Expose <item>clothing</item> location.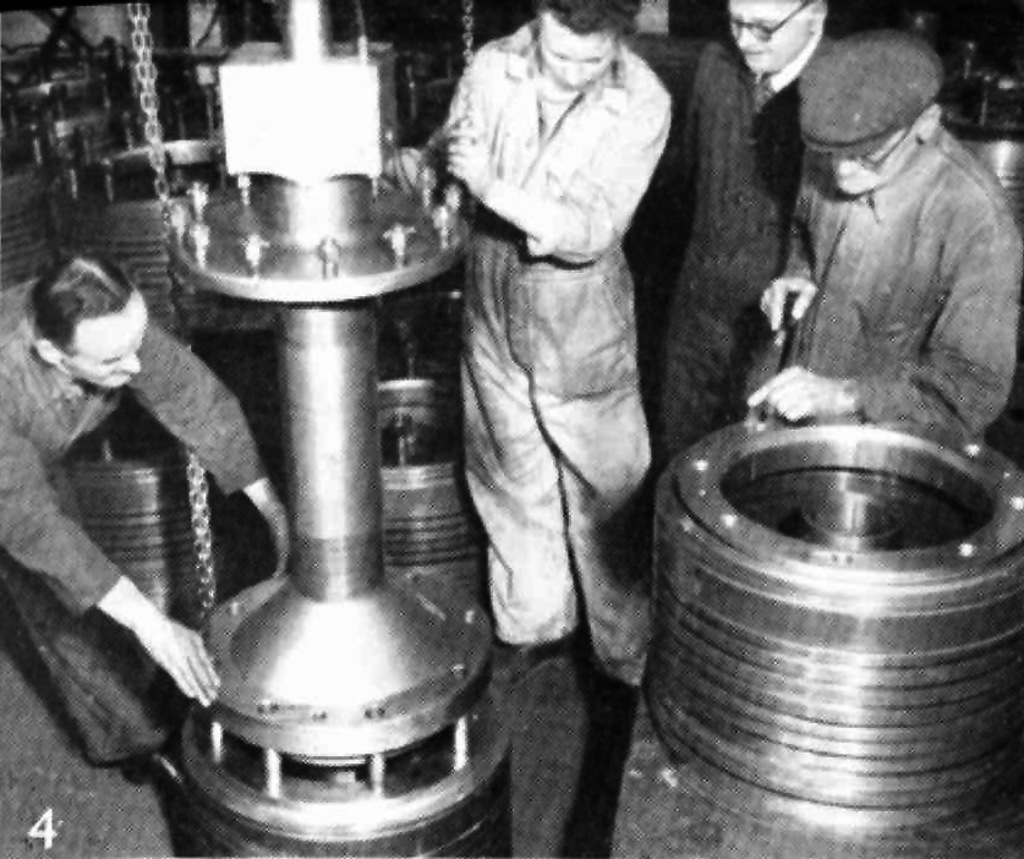
Exposed at [left=380, top=12, right=702, bottom=680].
